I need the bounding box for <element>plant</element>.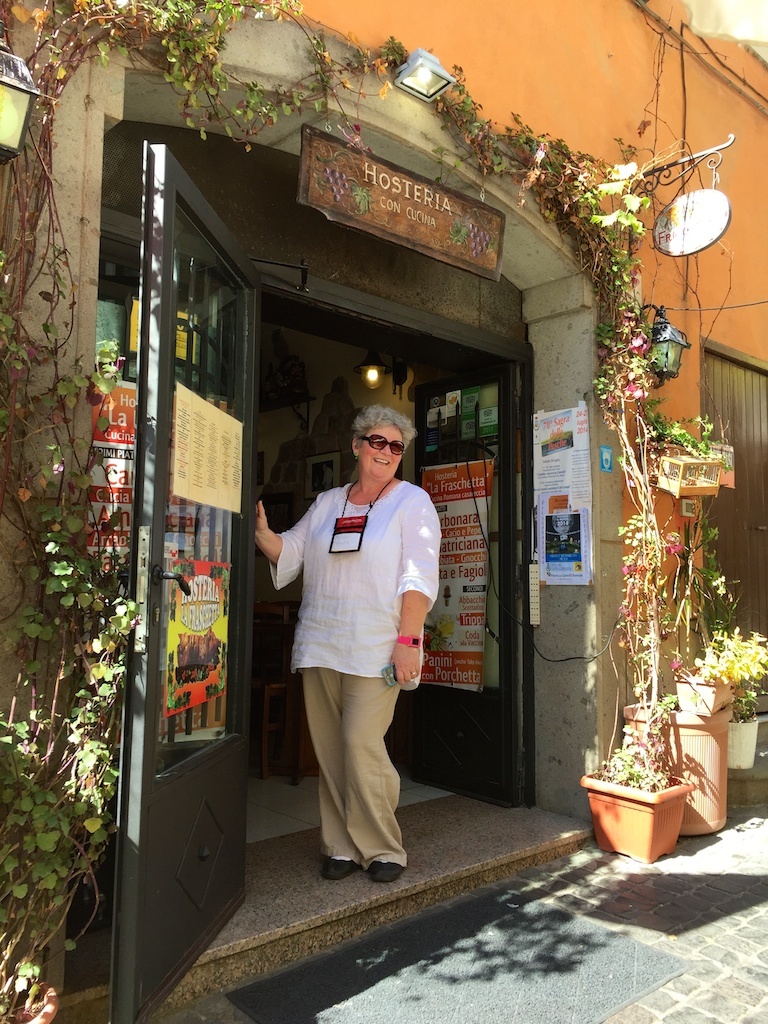
Here it is: 644:396:731:462.
